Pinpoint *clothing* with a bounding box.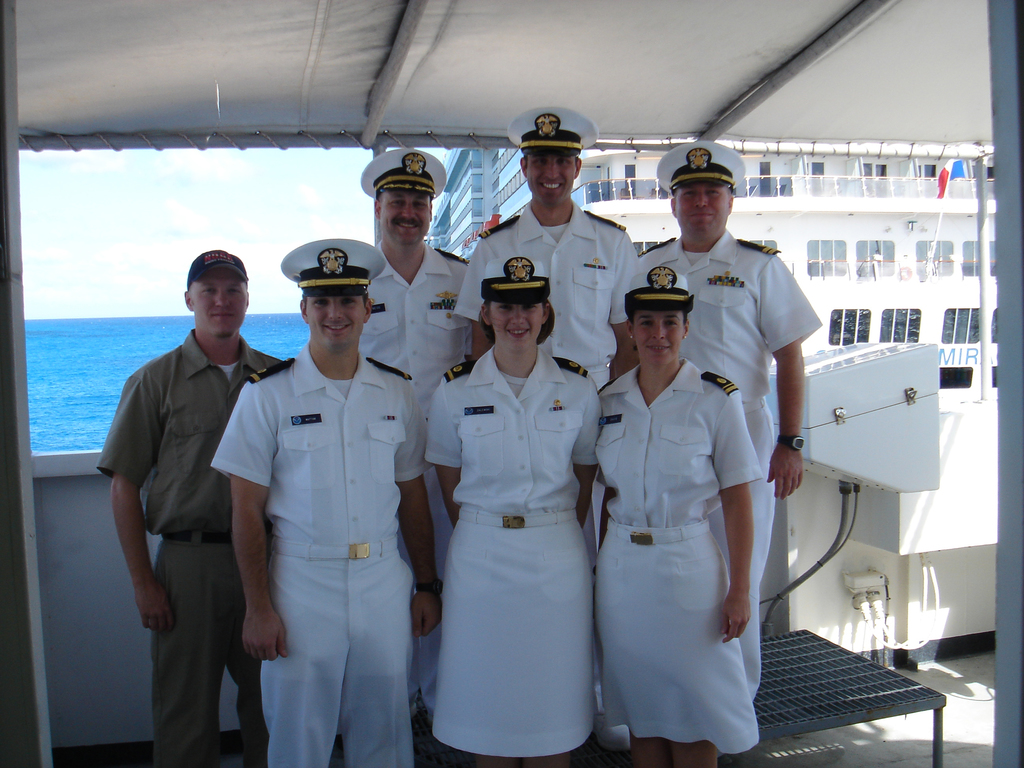
212, 339, 429, 767.
